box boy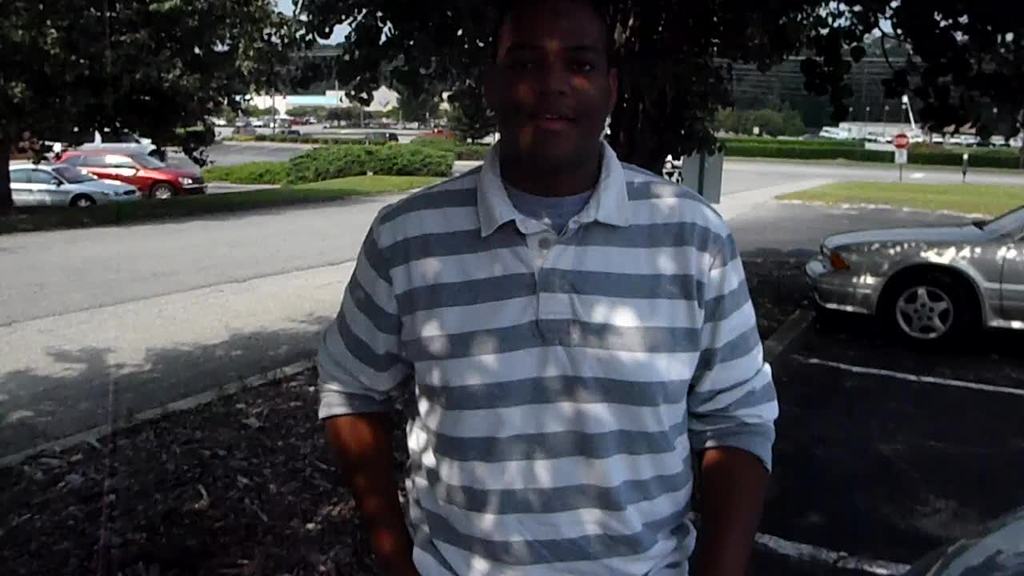
Rect(314, 0, 782, 575)
